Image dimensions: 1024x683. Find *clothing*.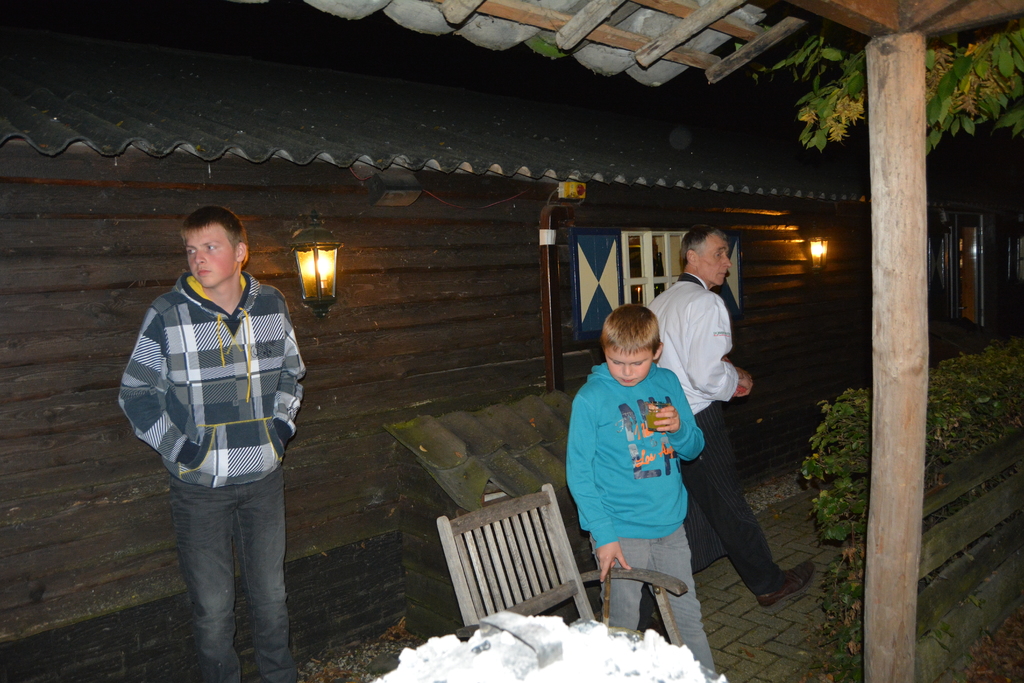
bbox=(644, 273, 783, 639).
